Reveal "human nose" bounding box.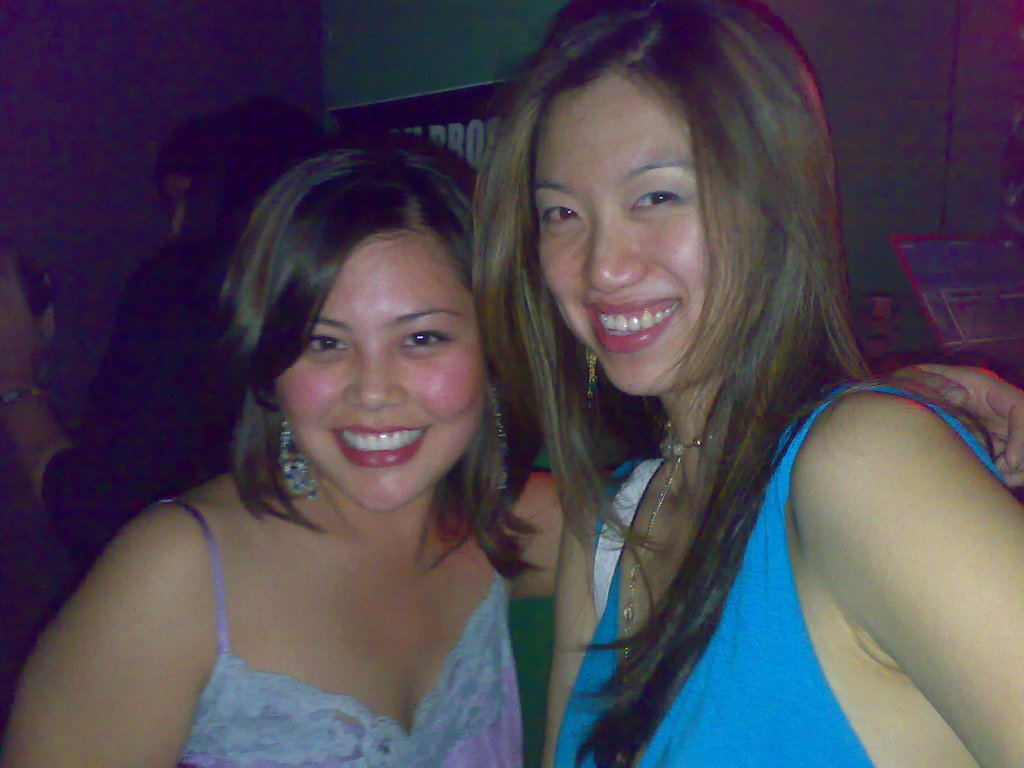
Revealed: [left=583, top=214, right=644, bottom=294].
